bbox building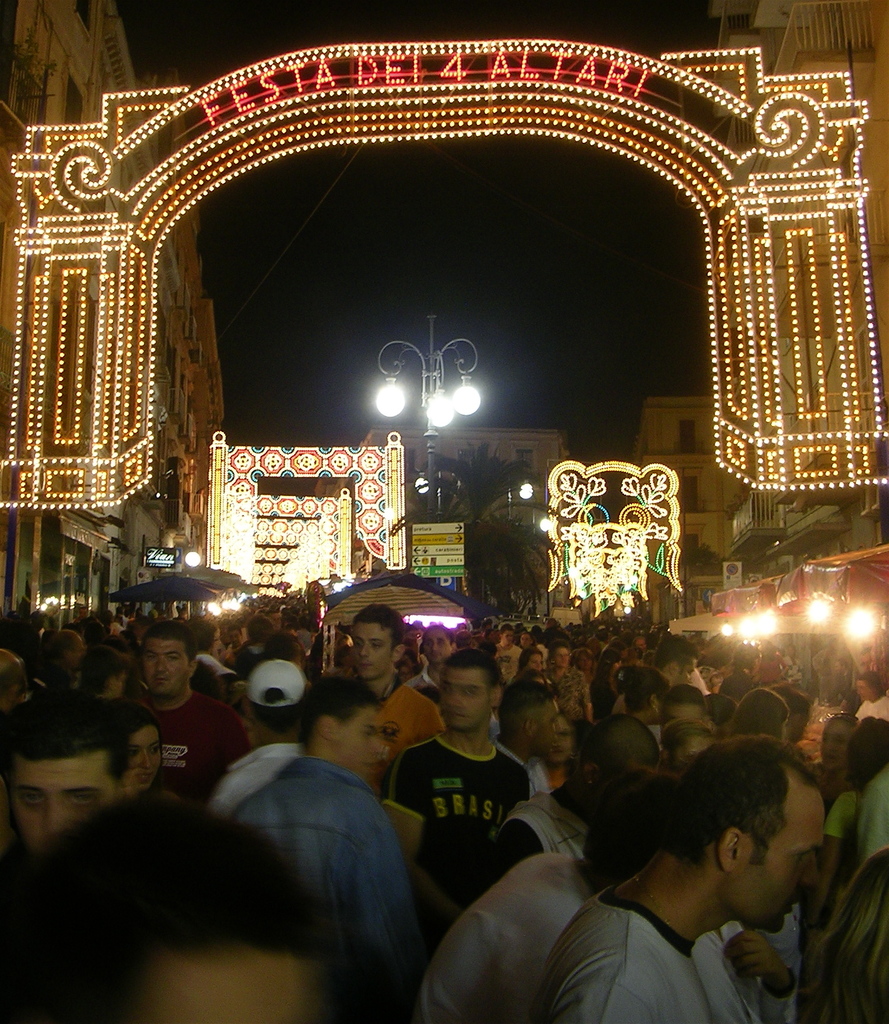
x1=0, y1=1, x2=226, y2=660
